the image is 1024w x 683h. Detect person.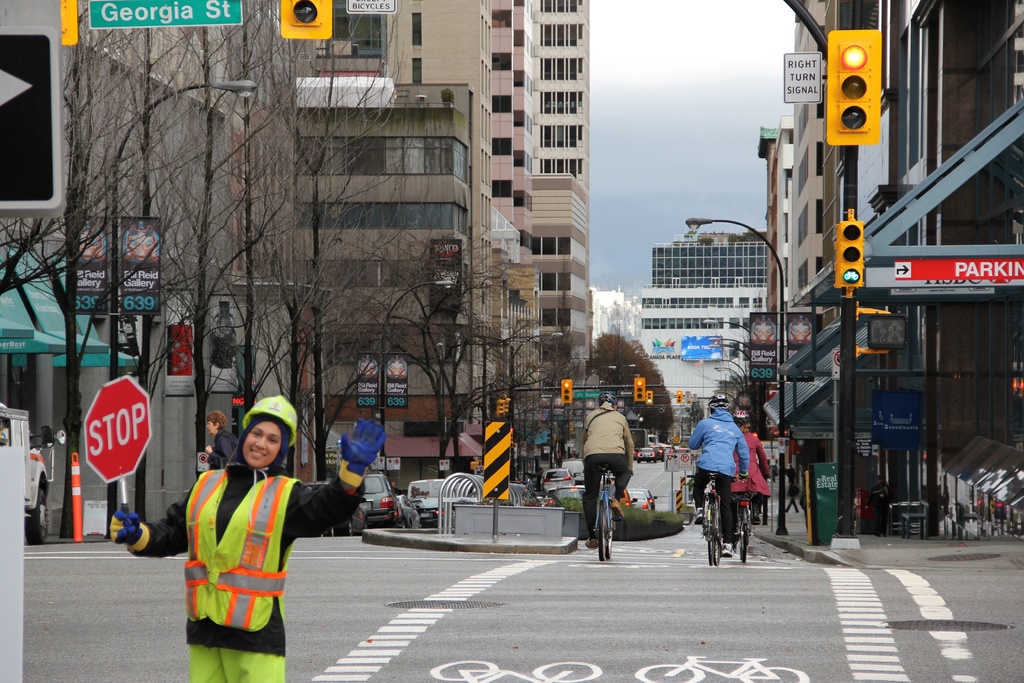
Detection: (x1=719, y1=408, x2=769, y2=548).
